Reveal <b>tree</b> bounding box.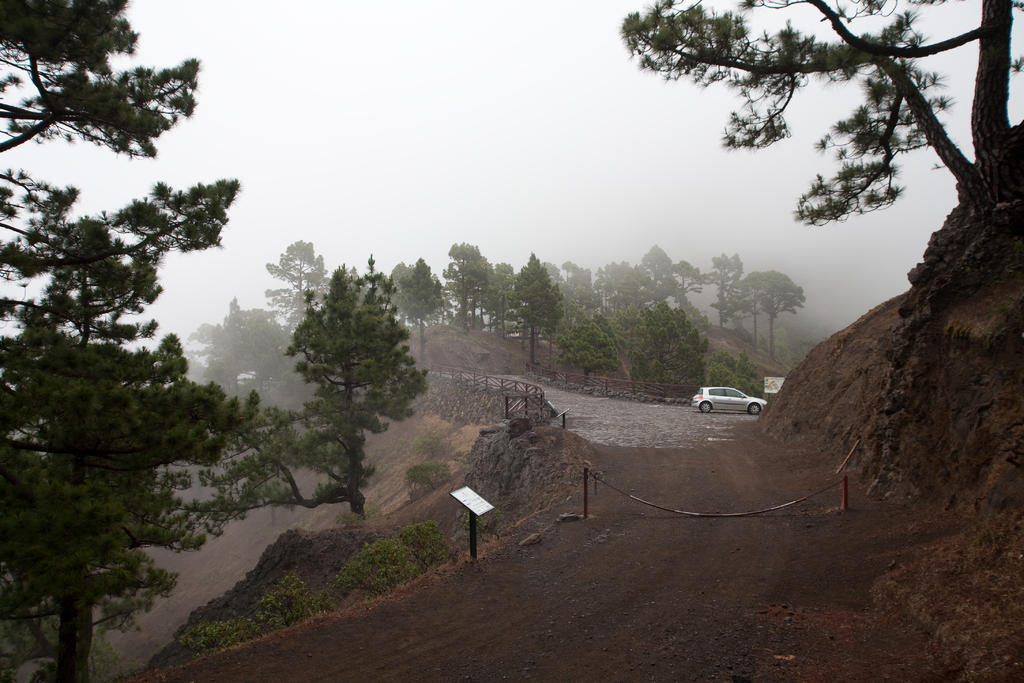
Revealed: rect(0, 160, 287, 682).
